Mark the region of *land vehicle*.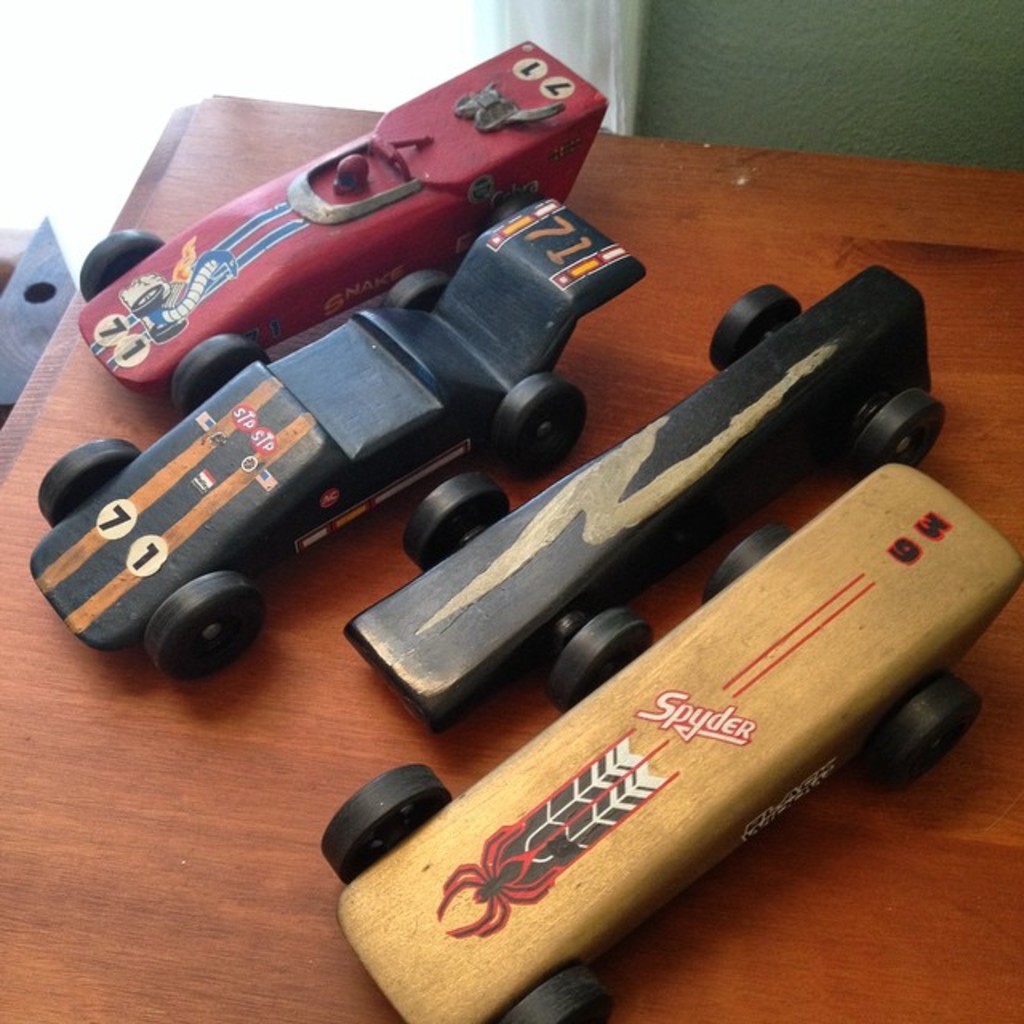
Region: rect(74, 38, 605, 414).
